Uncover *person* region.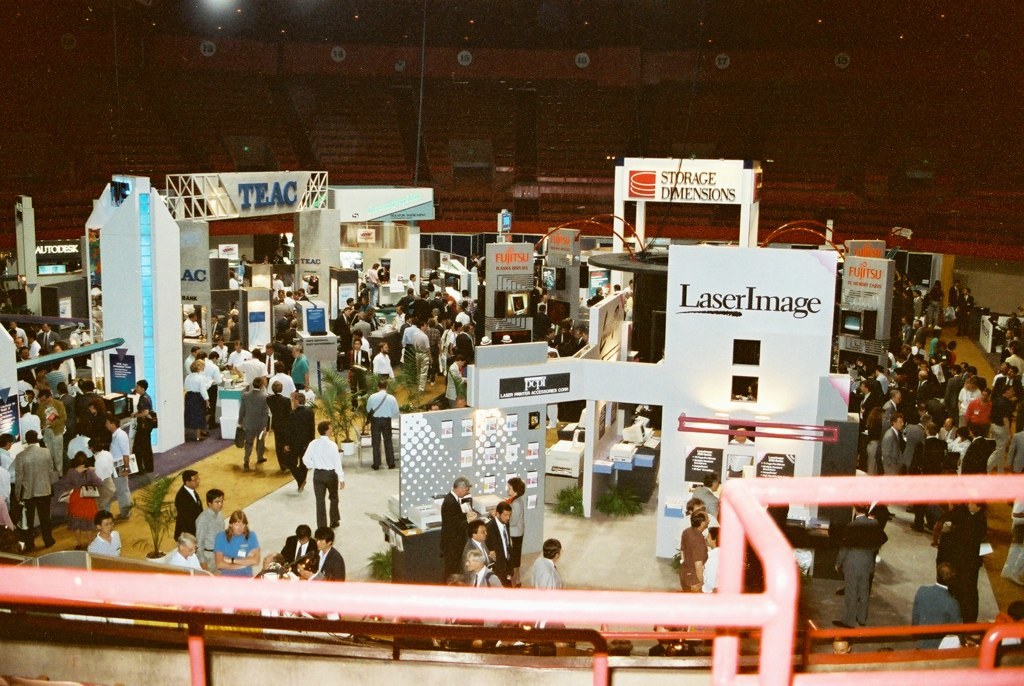
Uncovered: [955, 288, 974, 336].
